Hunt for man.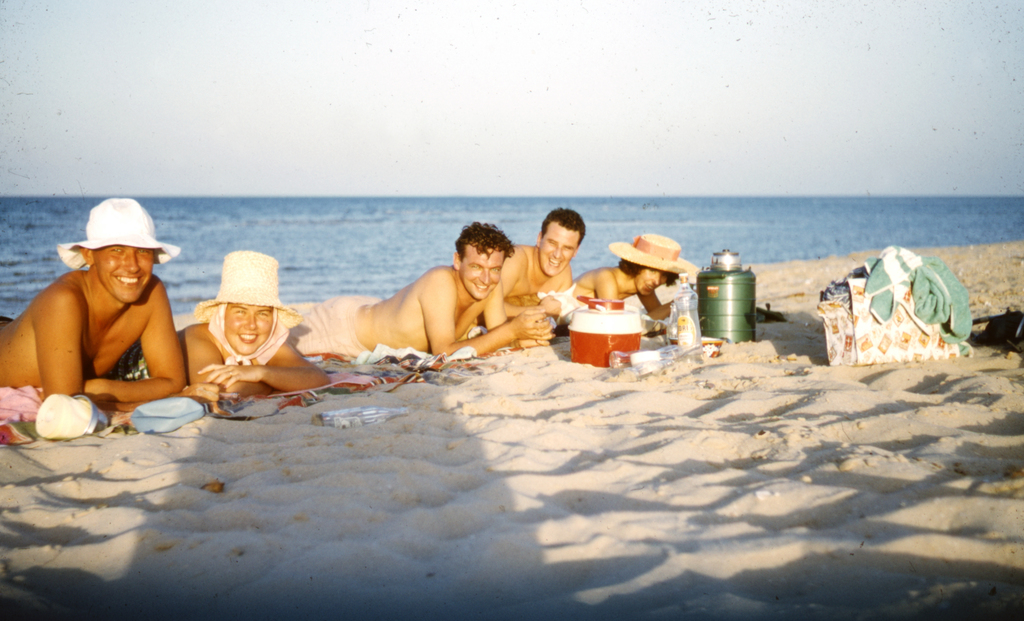
Hunted down at 0:196:184:412.
